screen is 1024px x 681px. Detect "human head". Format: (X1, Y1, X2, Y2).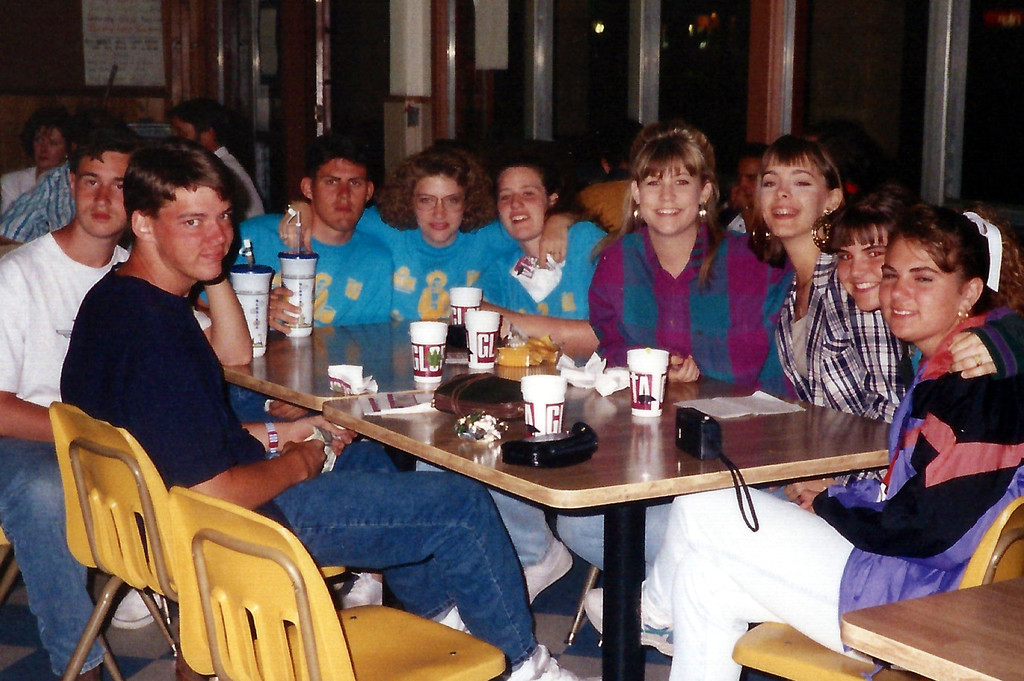
(749, 130, 868, 249).
